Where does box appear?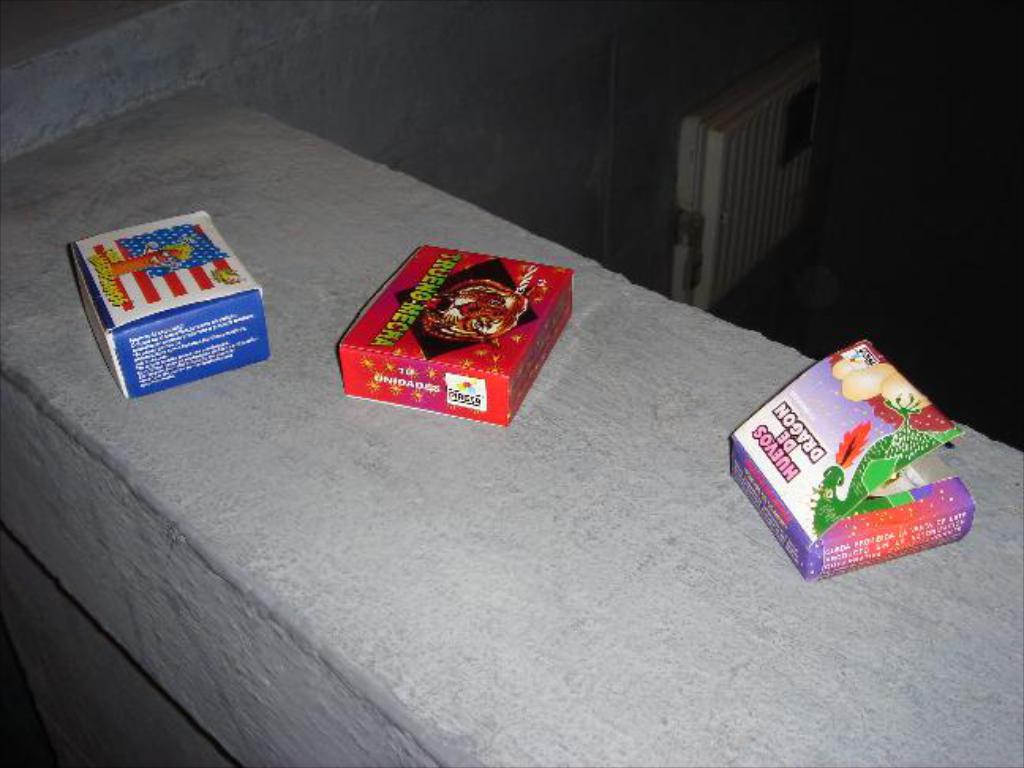
Appears at 725:330:992:591.
